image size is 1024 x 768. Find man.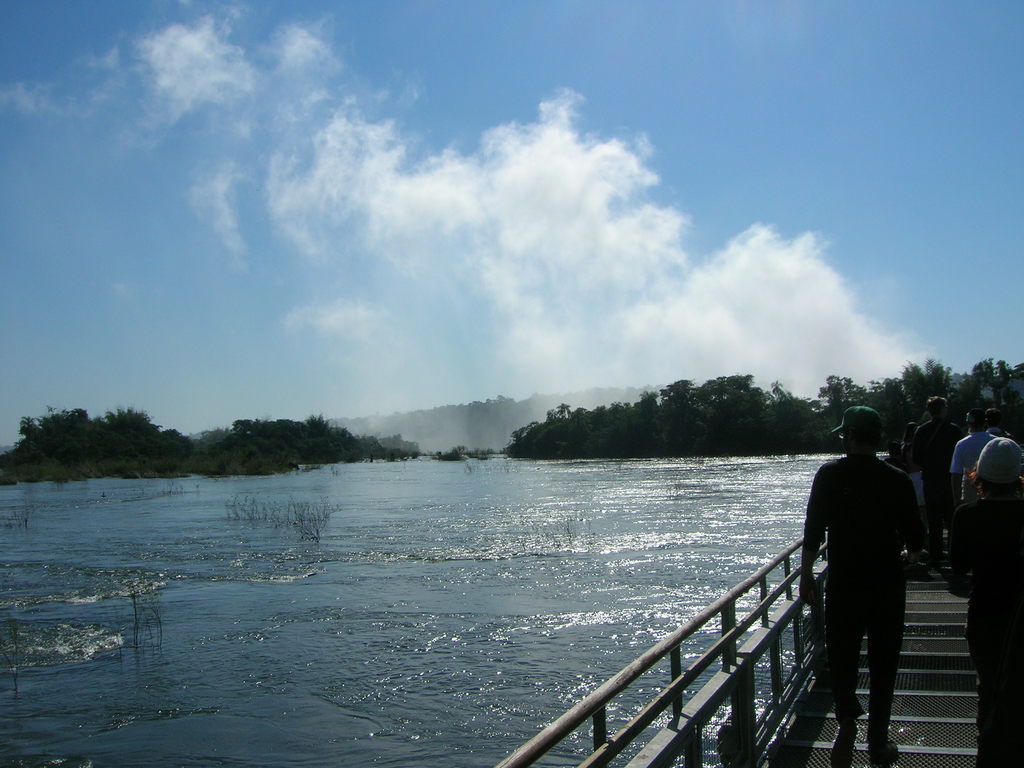
crop(982, 404, 1014, 440).
